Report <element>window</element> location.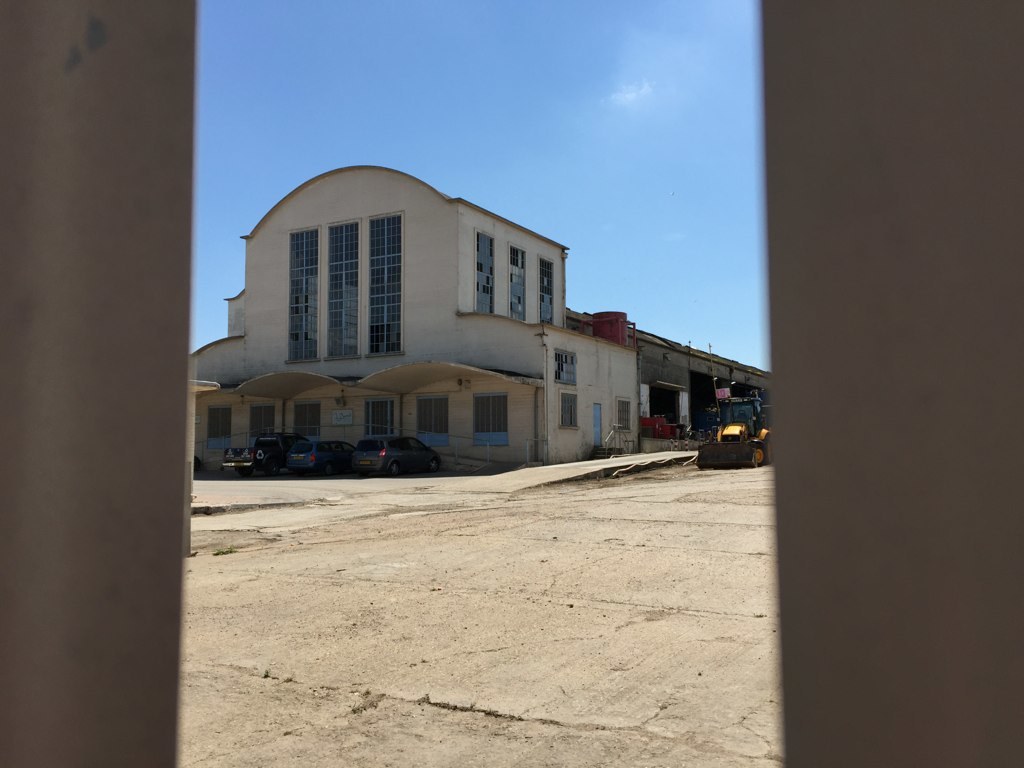
Report: bbox=[556, 392, 576, 430].
